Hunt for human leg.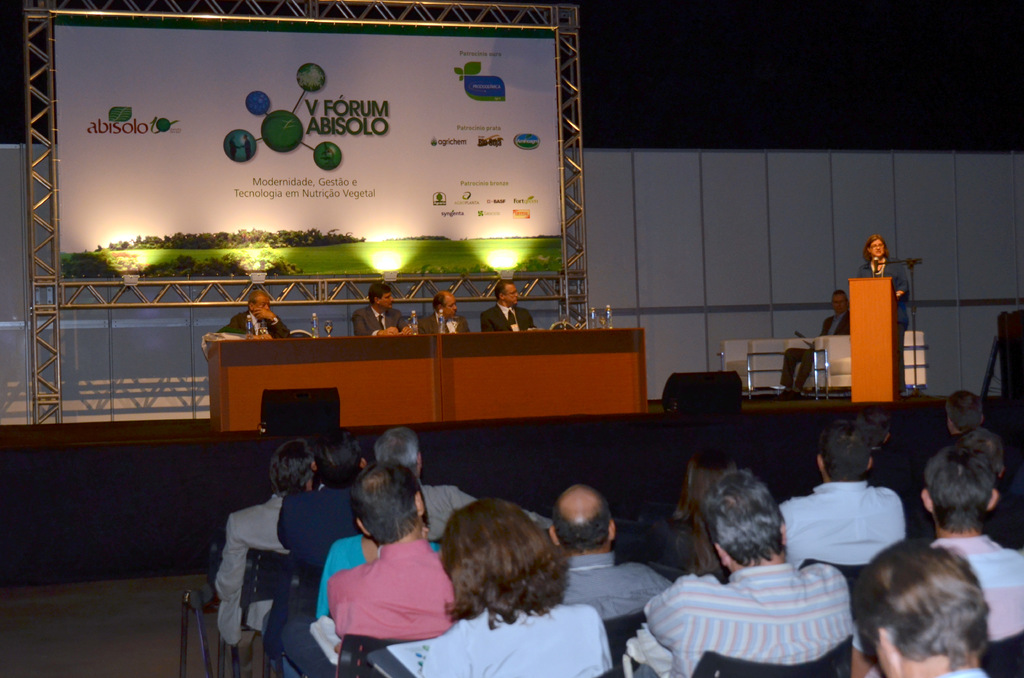
Hunted down at <box>778,345,810,391</box>.
